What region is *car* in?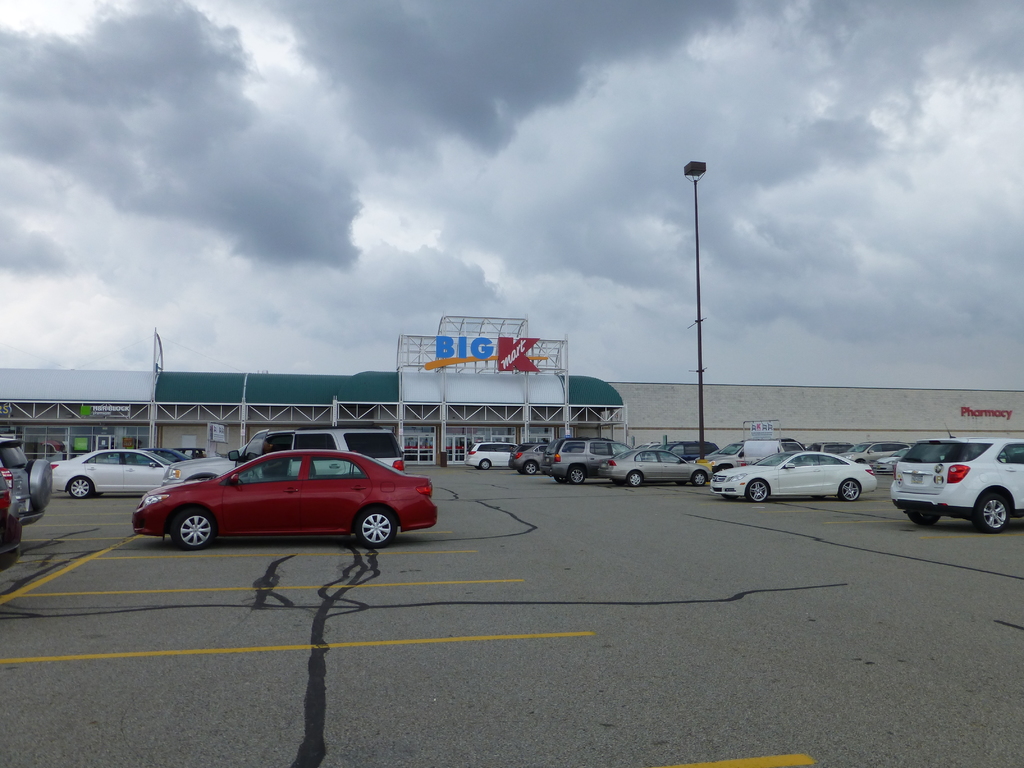
detection(122, 441, 428, 554).
